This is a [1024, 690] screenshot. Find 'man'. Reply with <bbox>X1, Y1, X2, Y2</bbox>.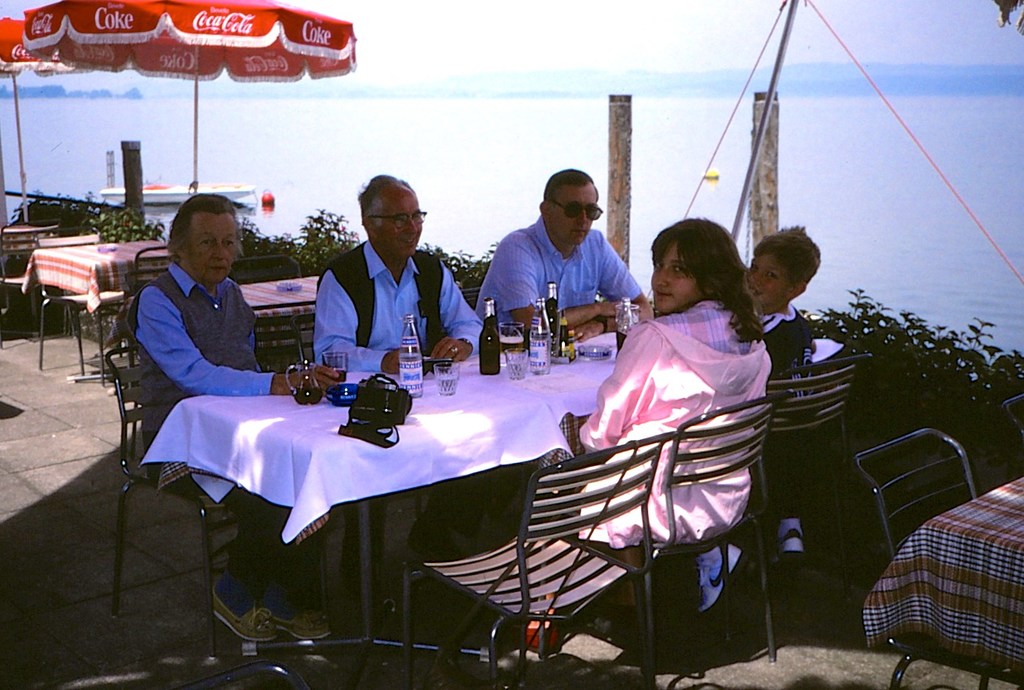
<bbox>477, 172, 642, 345</bbox>.
